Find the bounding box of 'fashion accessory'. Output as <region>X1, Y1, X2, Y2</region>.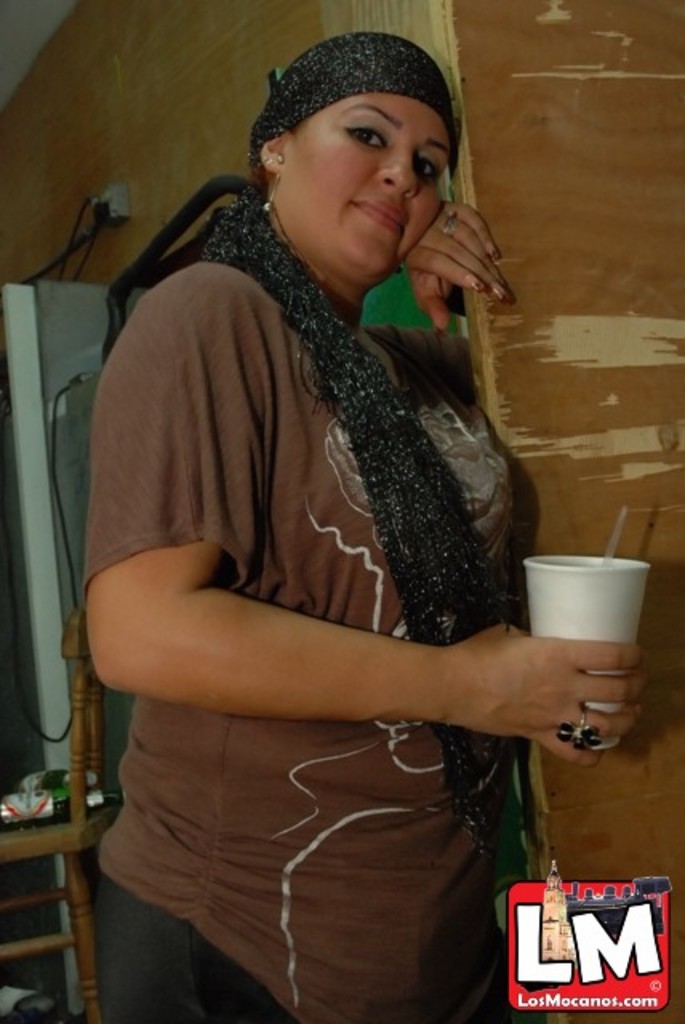
<region>491, 248, 499, 254</region>.
